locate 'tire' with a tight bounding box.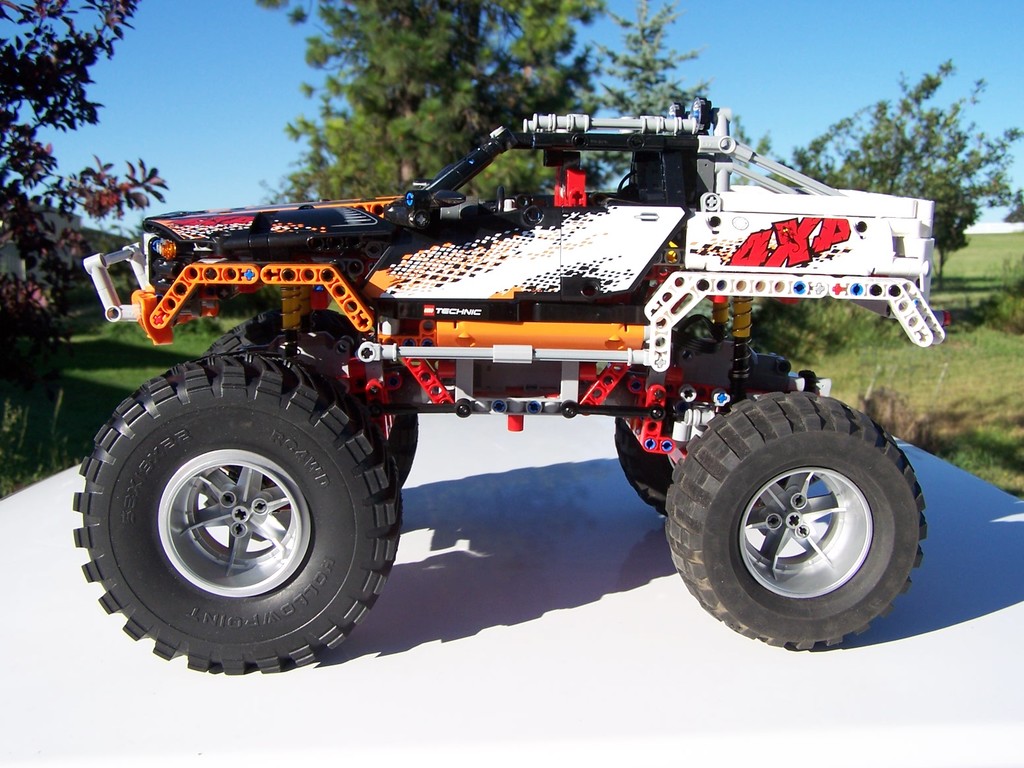
l=202, t=309, r=419, b=486.
